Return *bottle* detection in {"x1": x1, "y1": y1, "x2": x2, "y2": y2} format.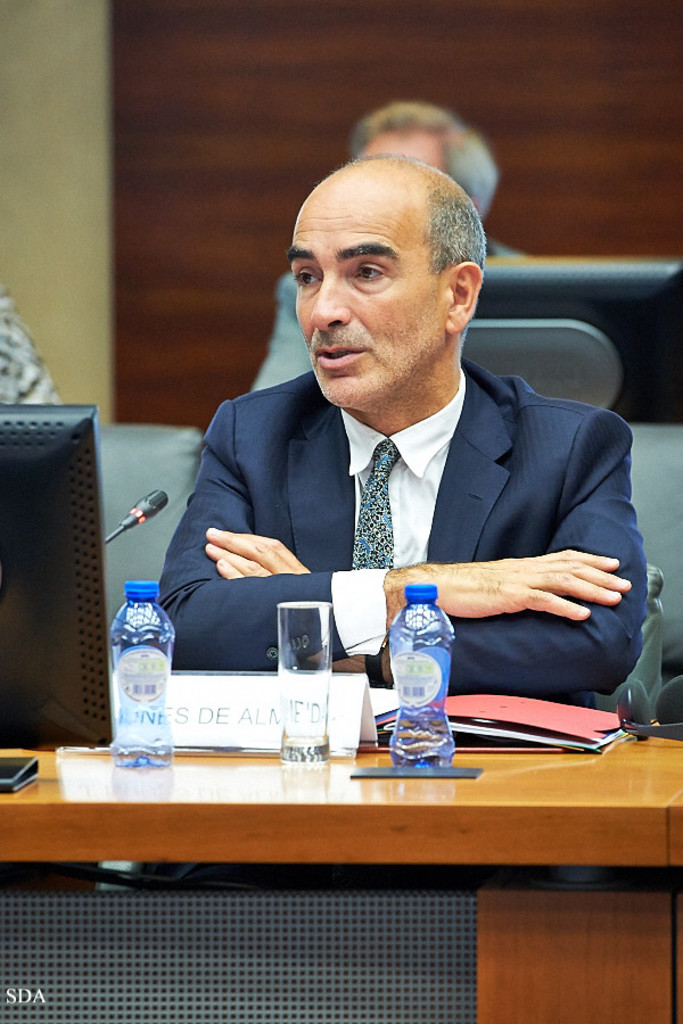
{"x1": 387, "y1": 575, "x2": 456, "y2": 769}.
